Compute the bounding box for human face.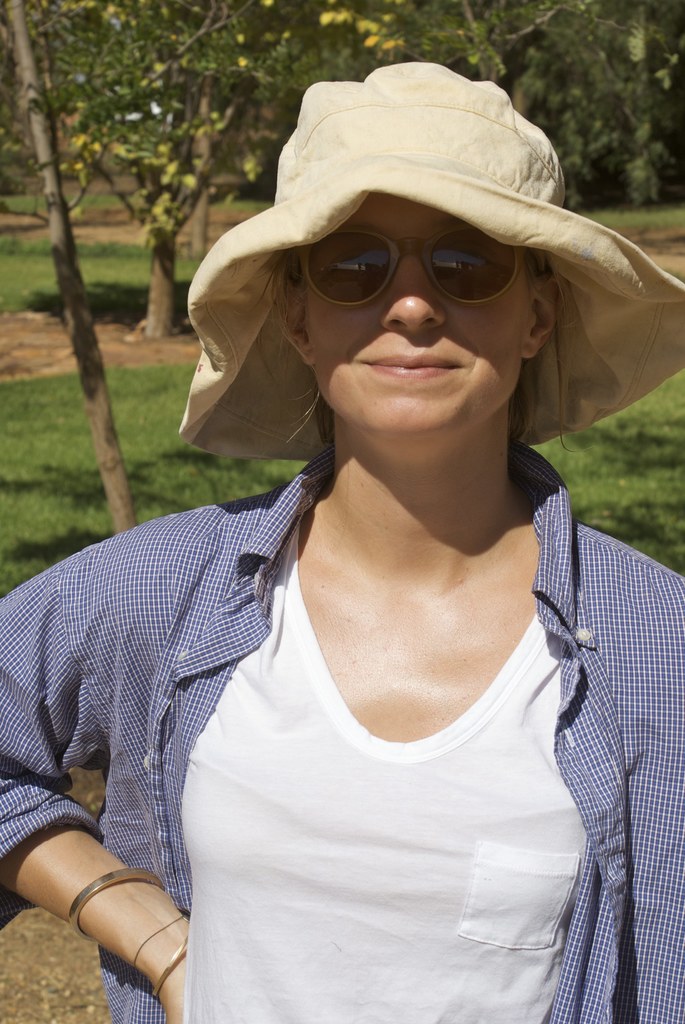
box=[302, 199, 528, 444].
